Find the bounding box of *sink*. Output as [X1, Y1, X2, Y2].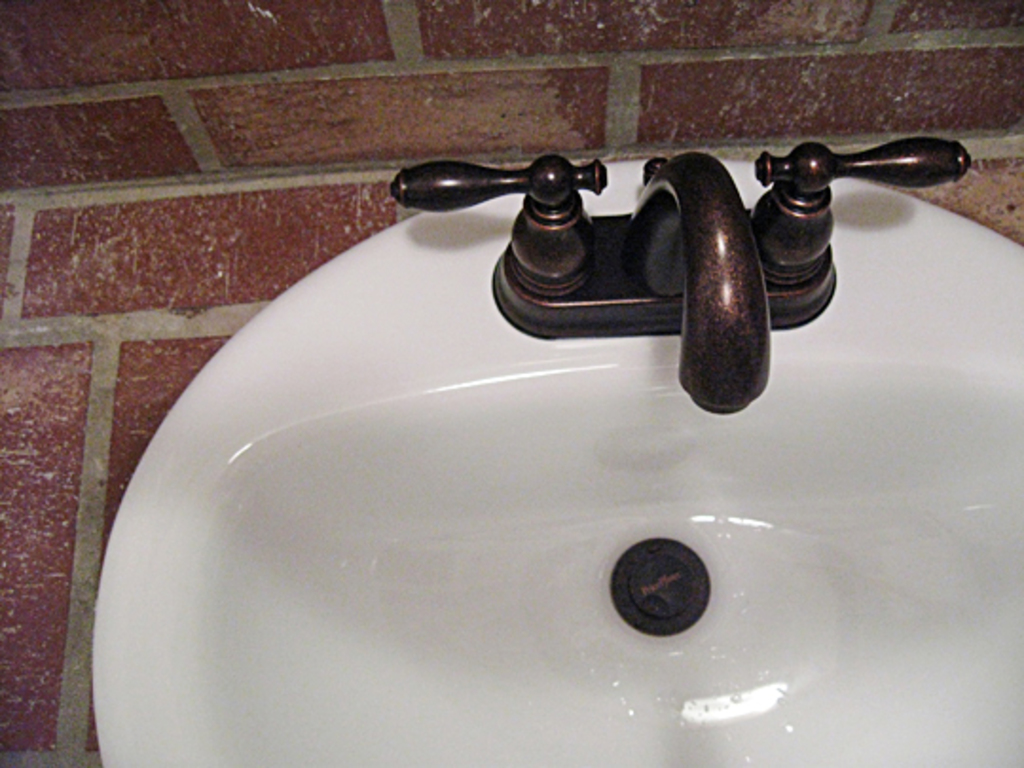
[89, 133, 1022, 766].
